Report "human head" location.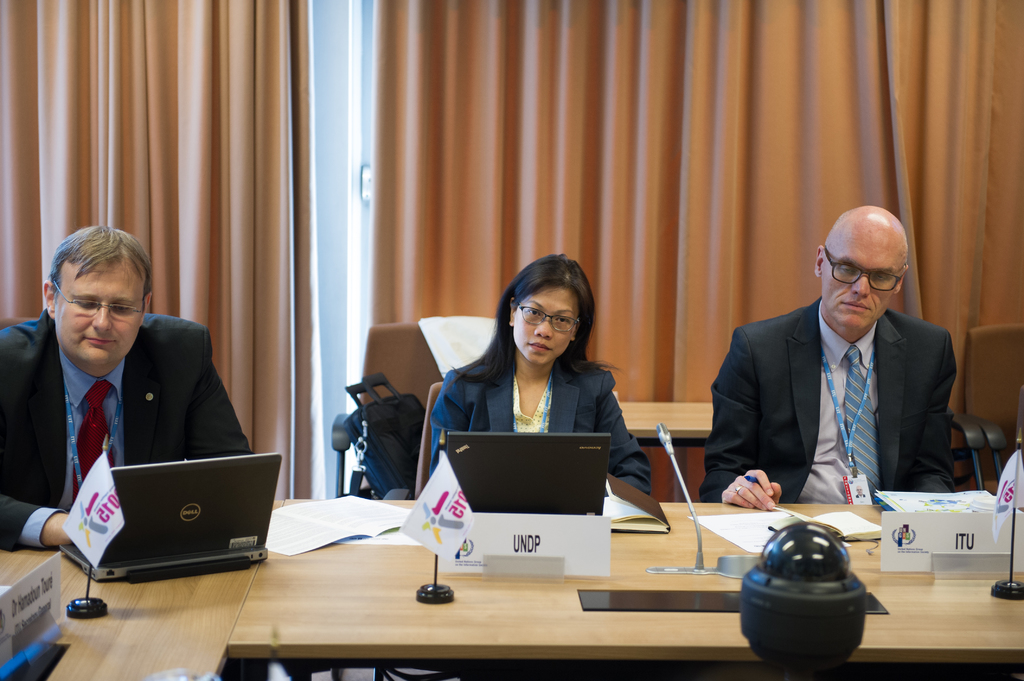
Report: l=495, t=252, r=609, b=354.
